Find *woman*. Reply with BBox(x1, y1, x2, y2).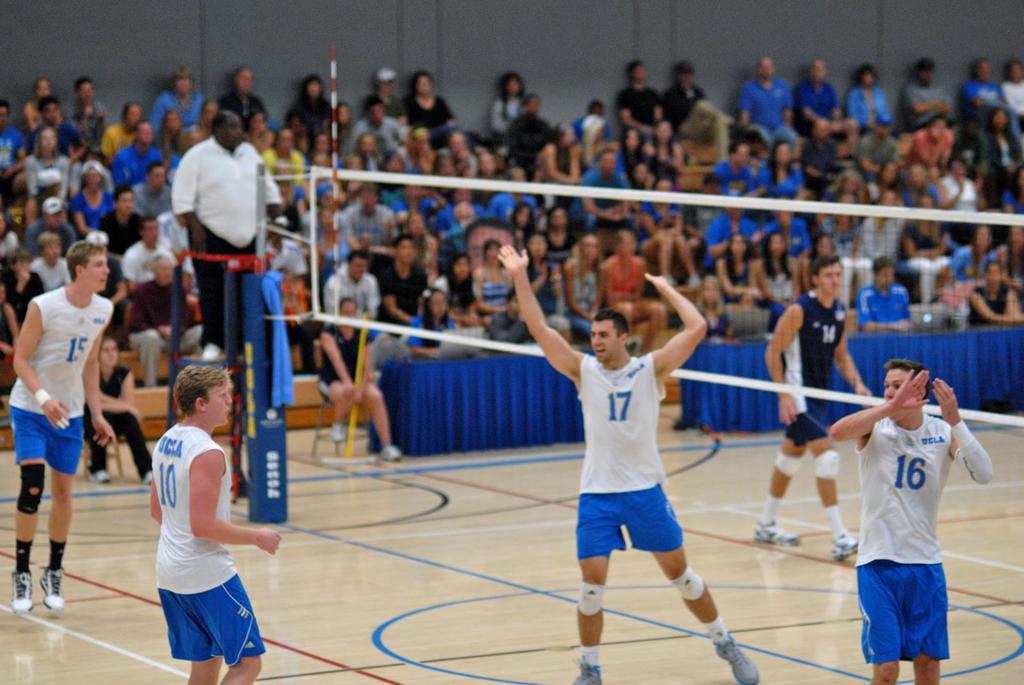
BBox(537, 123, 583, 186).
